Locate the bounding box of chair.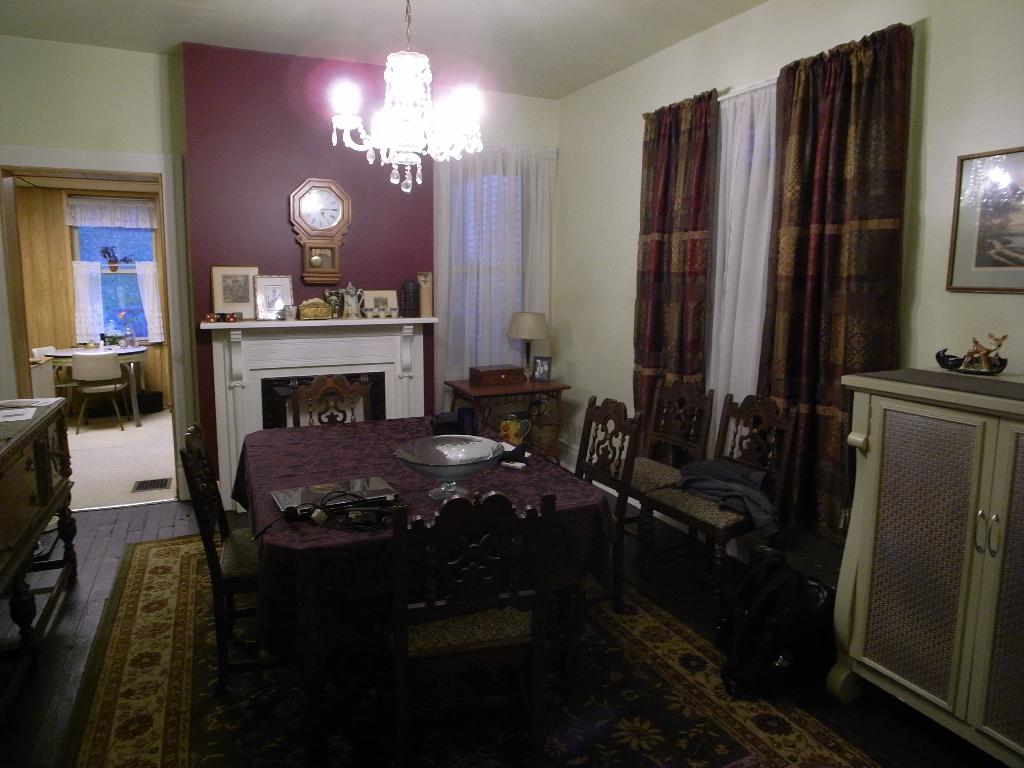
Bounding box: region(588, 372, 715, 595).
